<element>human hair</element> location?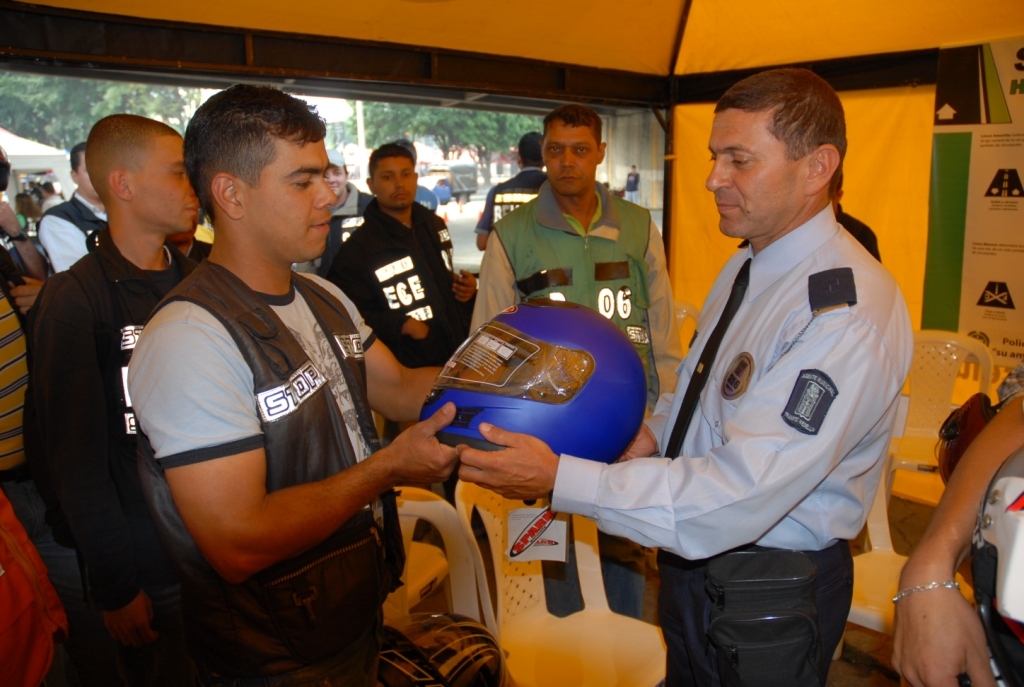
{"x1": 343, "y1": 164, "x2": 347, "y2": 178}
